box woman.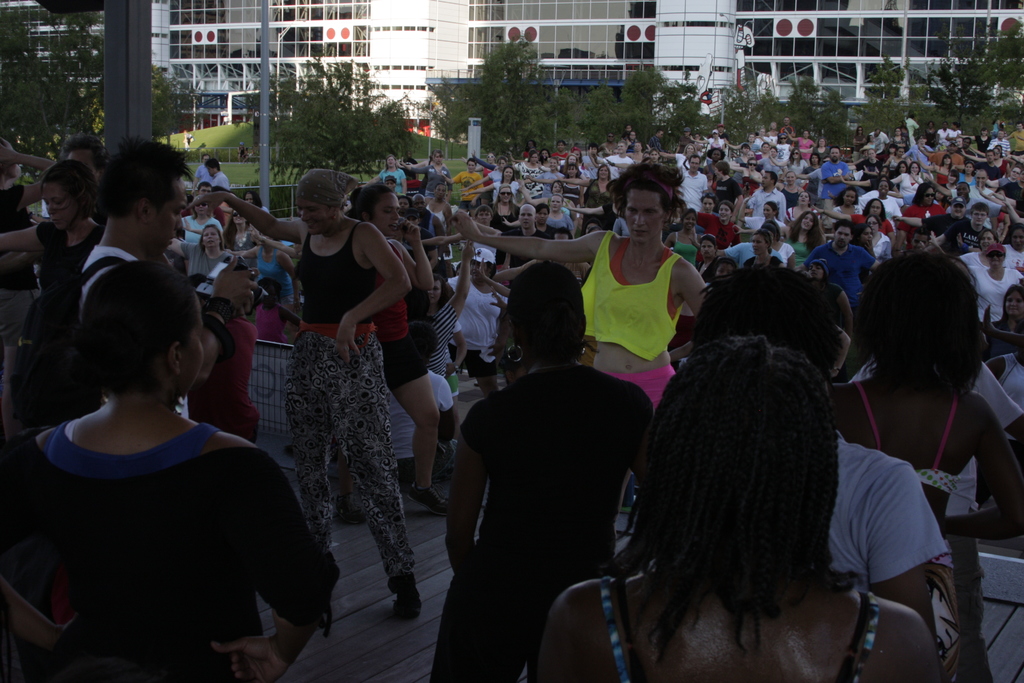
746:228:776:268.
